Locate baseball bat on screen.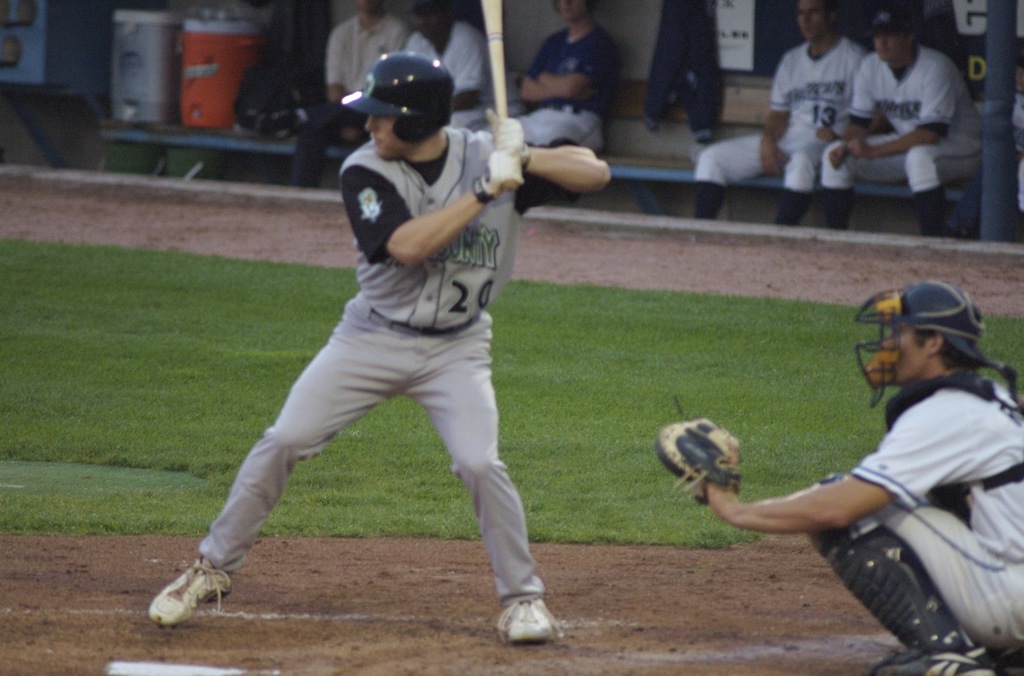
On screen at x1=479 y1=0 x2=526 y2=191.
